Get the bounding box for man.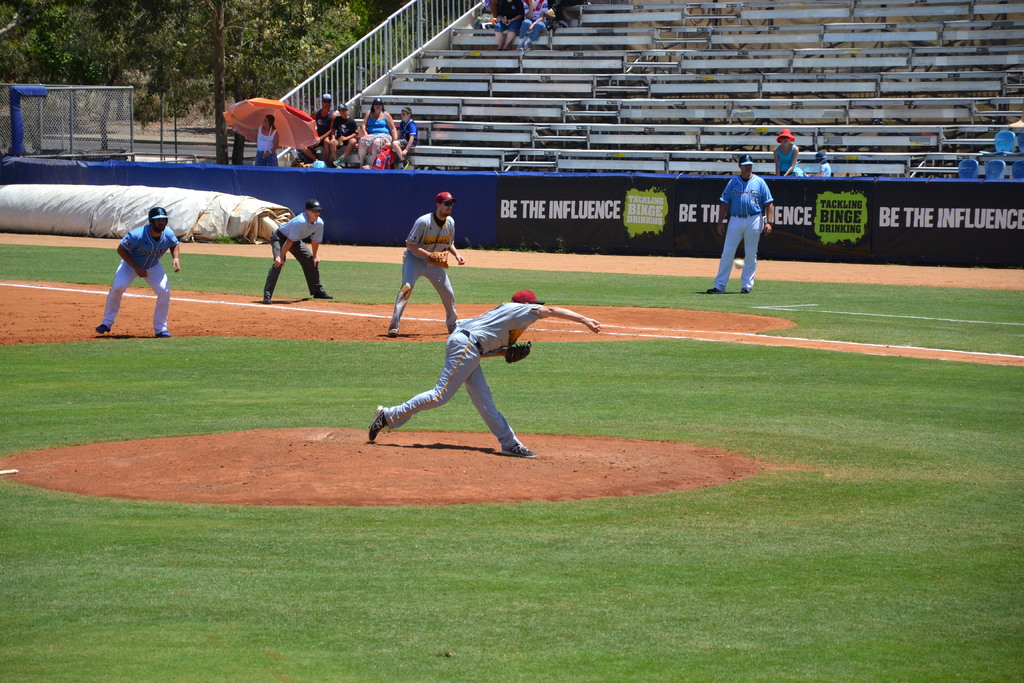
(x1=365, y1=290, x2=605, y2=463).
